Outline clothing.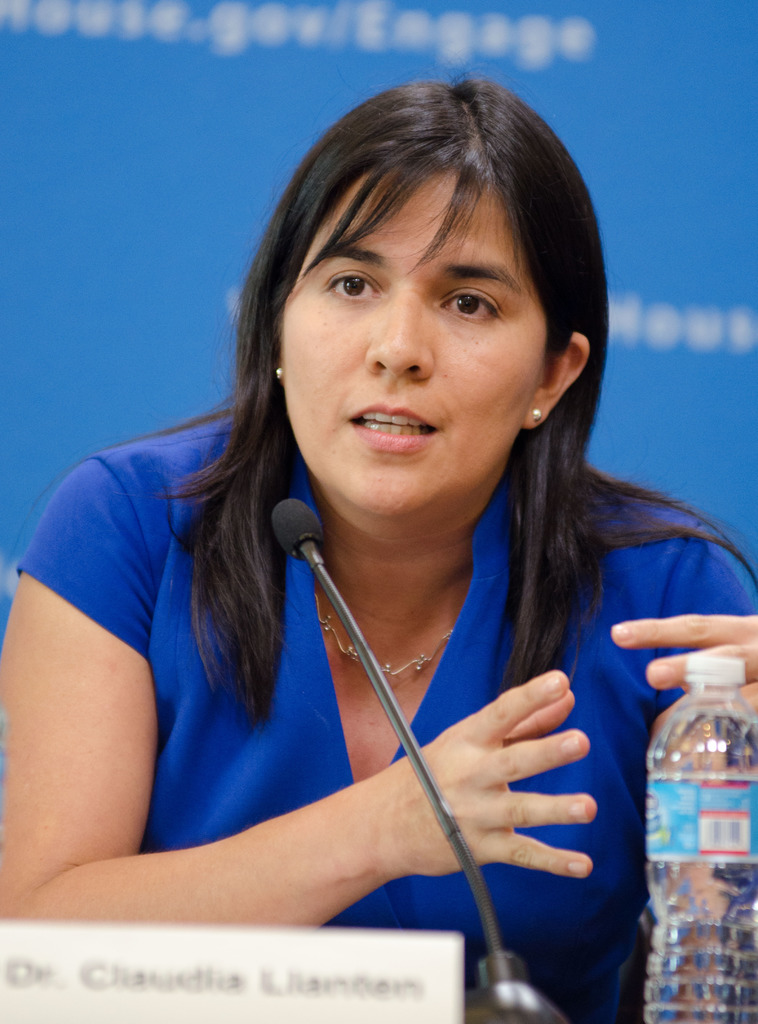
Outline: detection(47, 280, 728, 970).
